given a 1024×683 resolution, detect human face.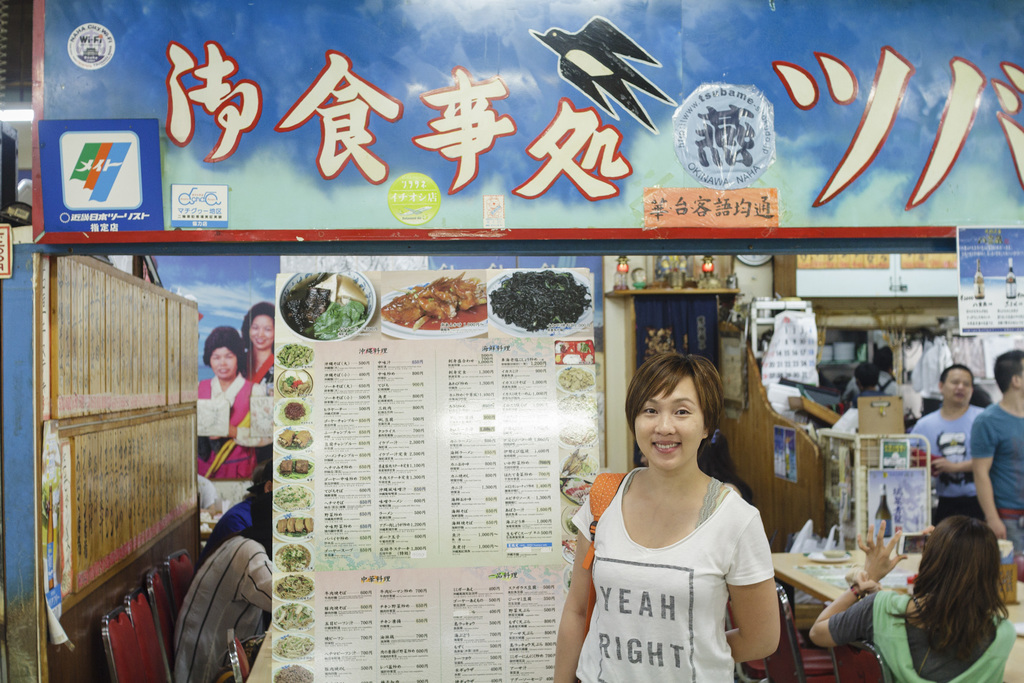
left=939, top=368, right=972, bottom=404.
